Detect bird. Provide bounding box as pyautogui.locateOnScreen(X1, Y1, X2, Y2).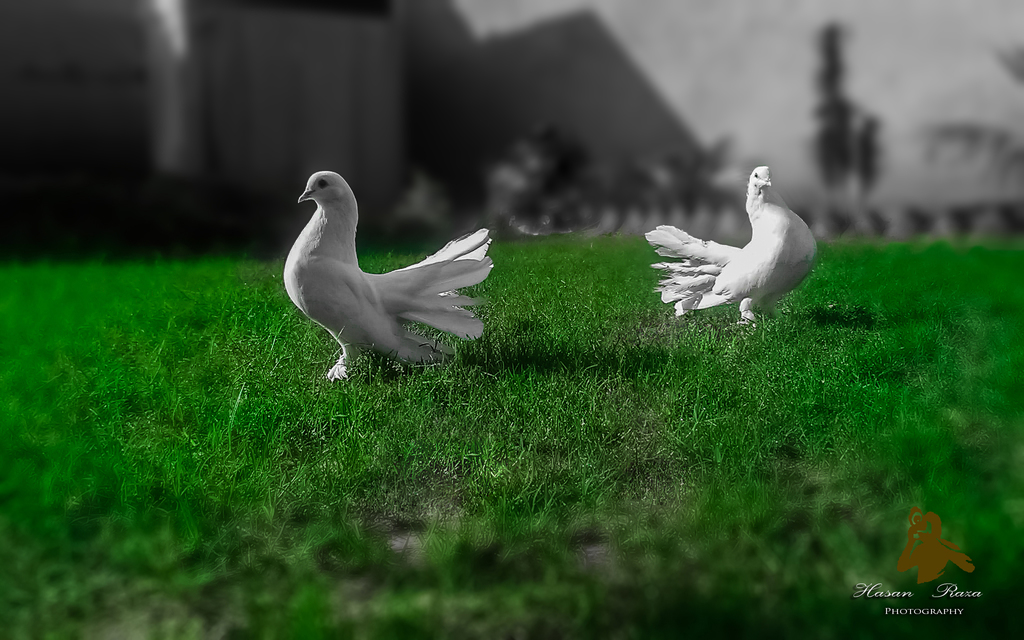
pyautogui.locateOnScreen(644, 166, 821, 328).
